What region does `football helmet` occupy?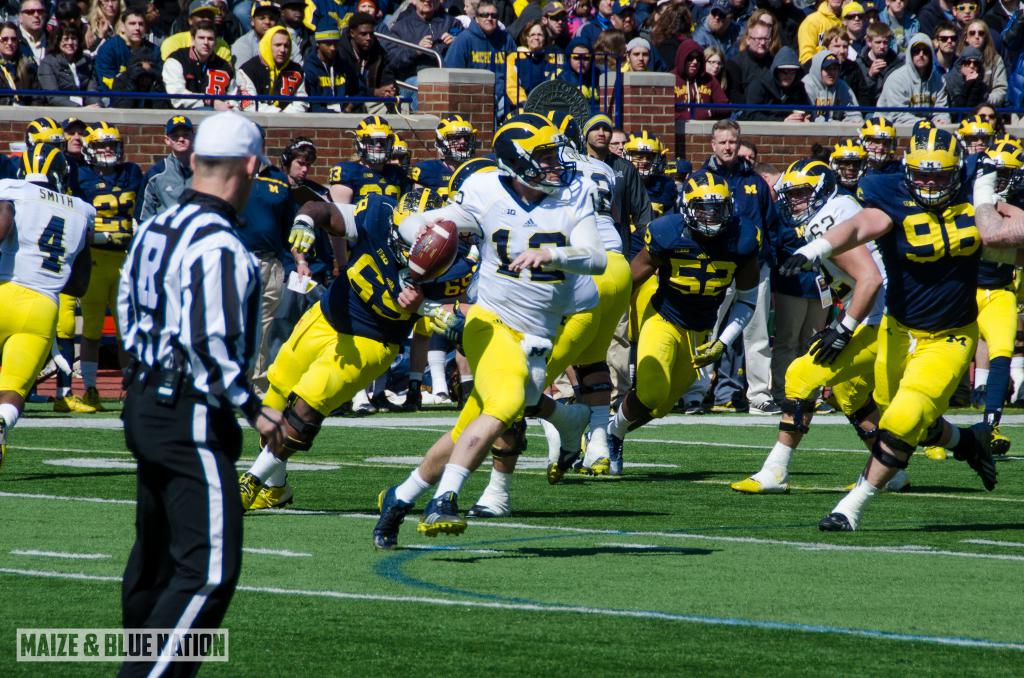
[left=774, top=152, right=847, bottom=225].
